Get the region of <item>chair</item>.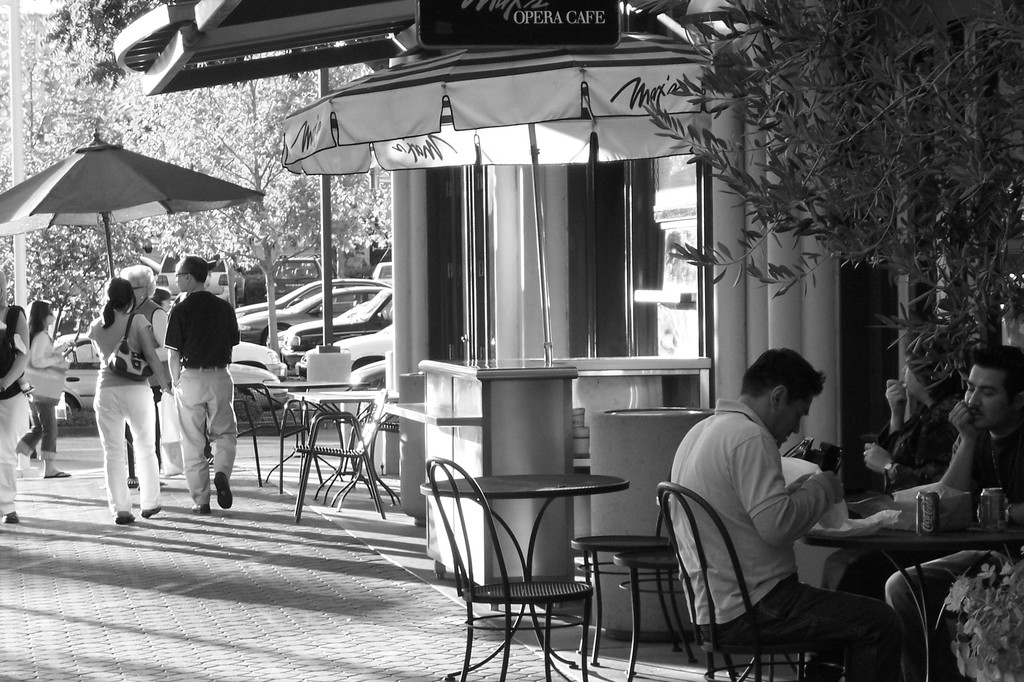
x1=300 y1=381 x2=405 y2=493.
